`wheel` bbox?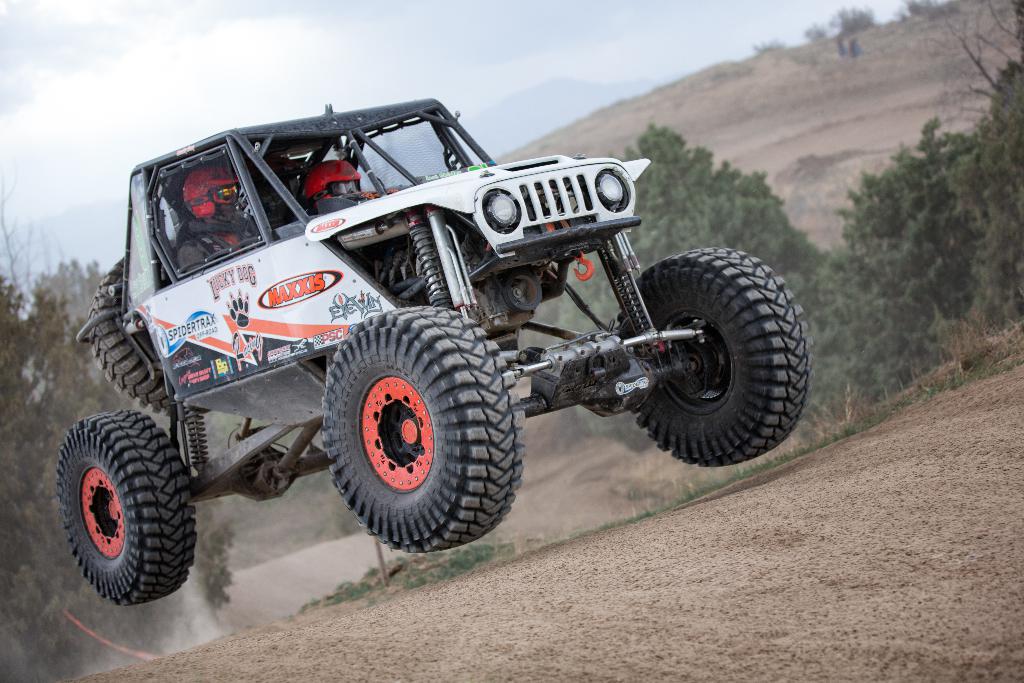
x1=58 y1=409 x2=193 y2=609
